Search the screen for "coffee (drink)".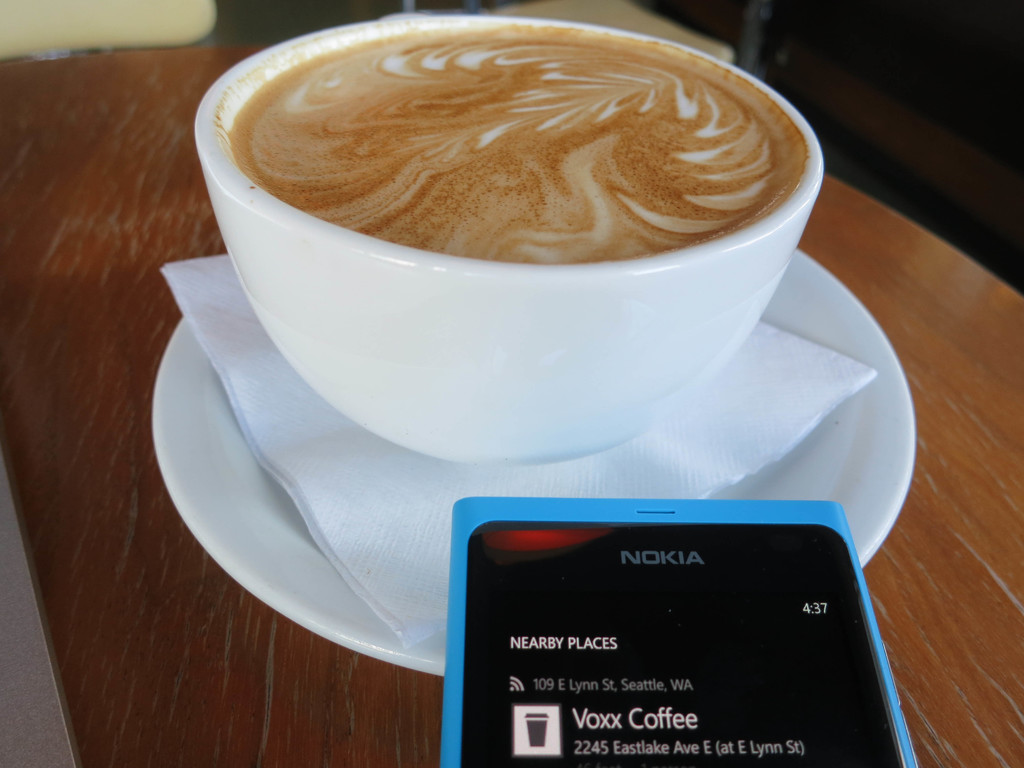
Found at <region>214, 19, 842, 443</region>.
